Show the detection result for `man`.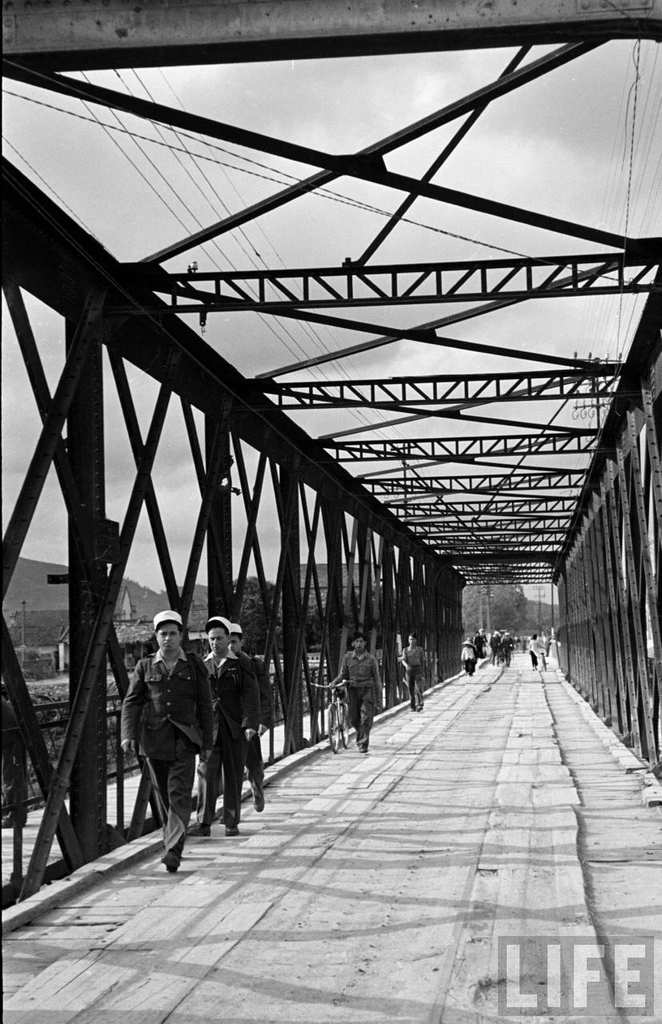
<box>459,637,475,678</box>.
